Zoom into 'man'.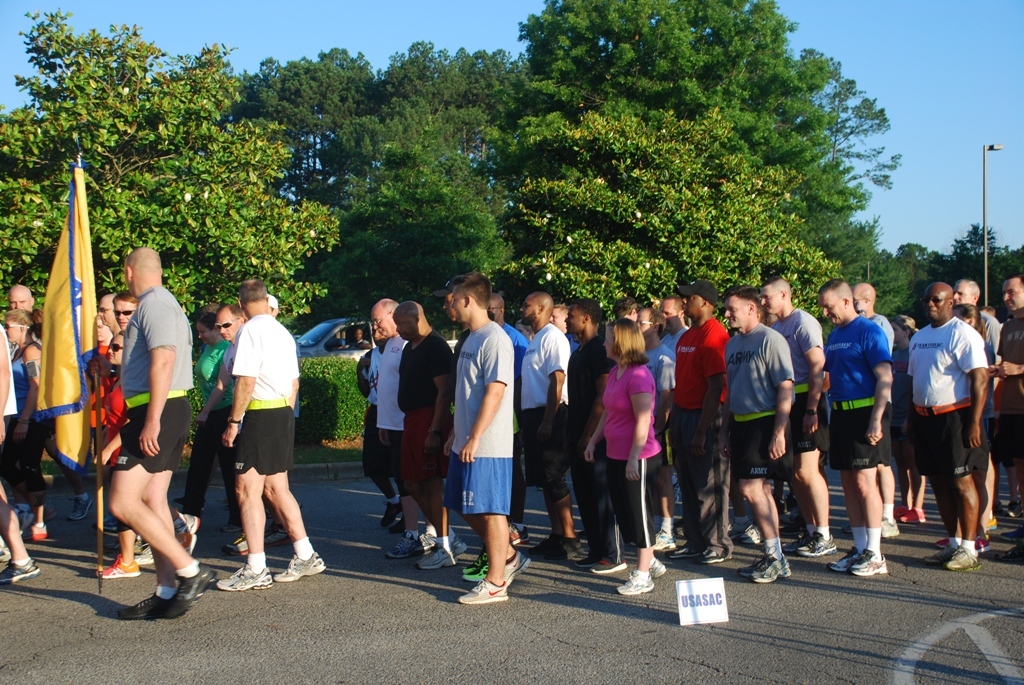
Zoom target: bbox=[216, 279, 332, 598].
